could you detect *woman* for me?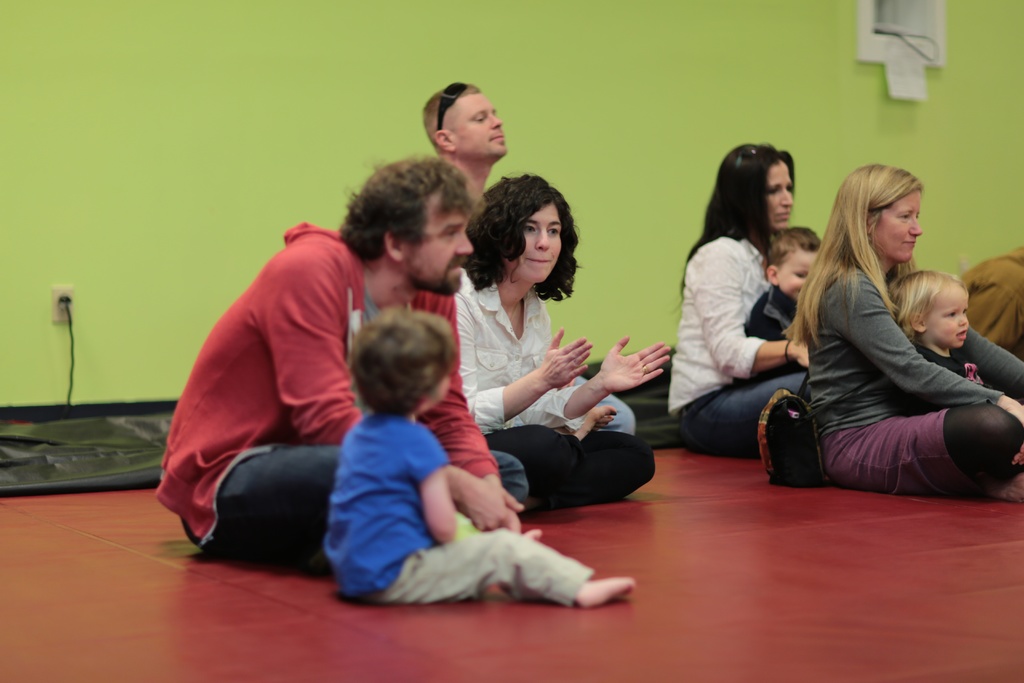
Detection result: x1=666 y1=140 x2=813 y2=457.
